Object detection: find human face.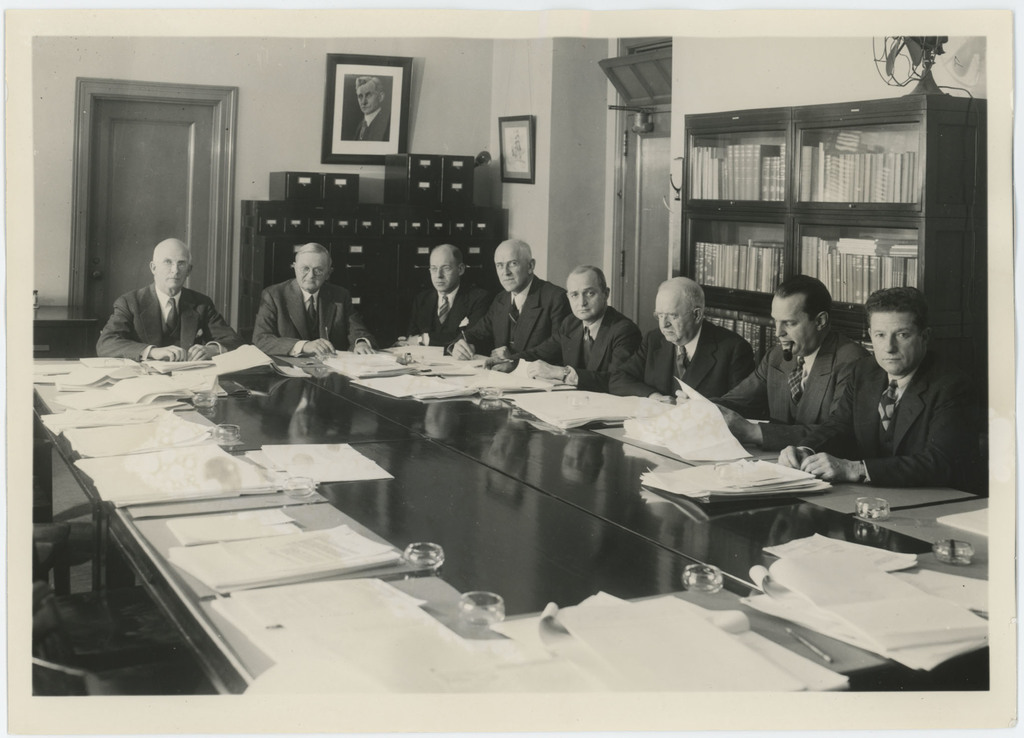
x1=657, y1=294, x2=692, y2=347.
